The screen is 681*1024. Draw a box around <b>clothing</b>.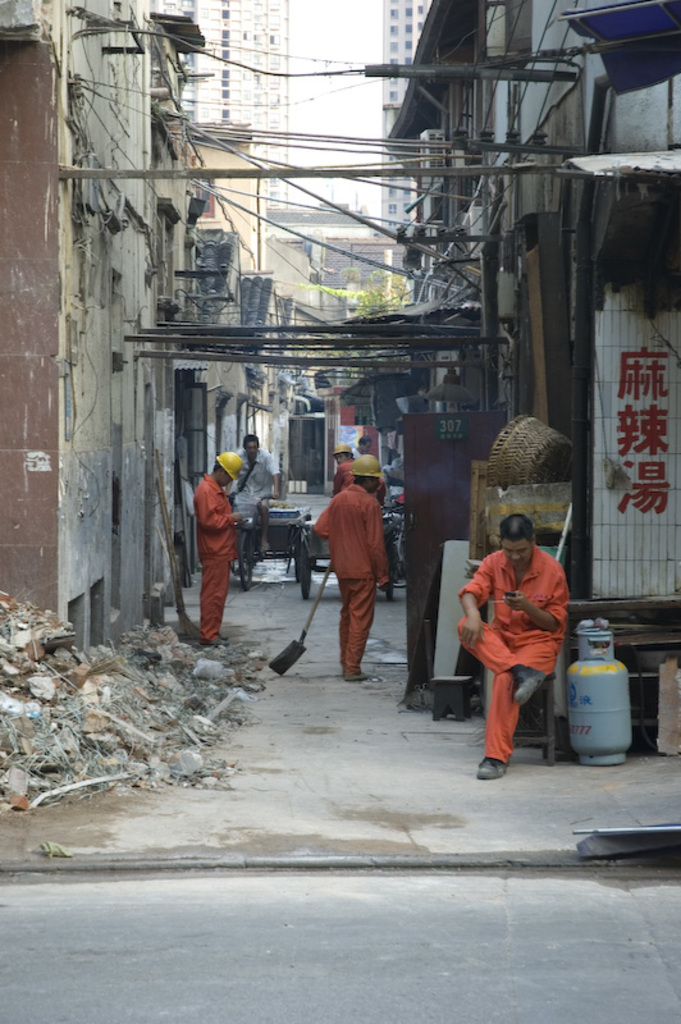
(x1=229, y1=451, x2=285, y2=522).
